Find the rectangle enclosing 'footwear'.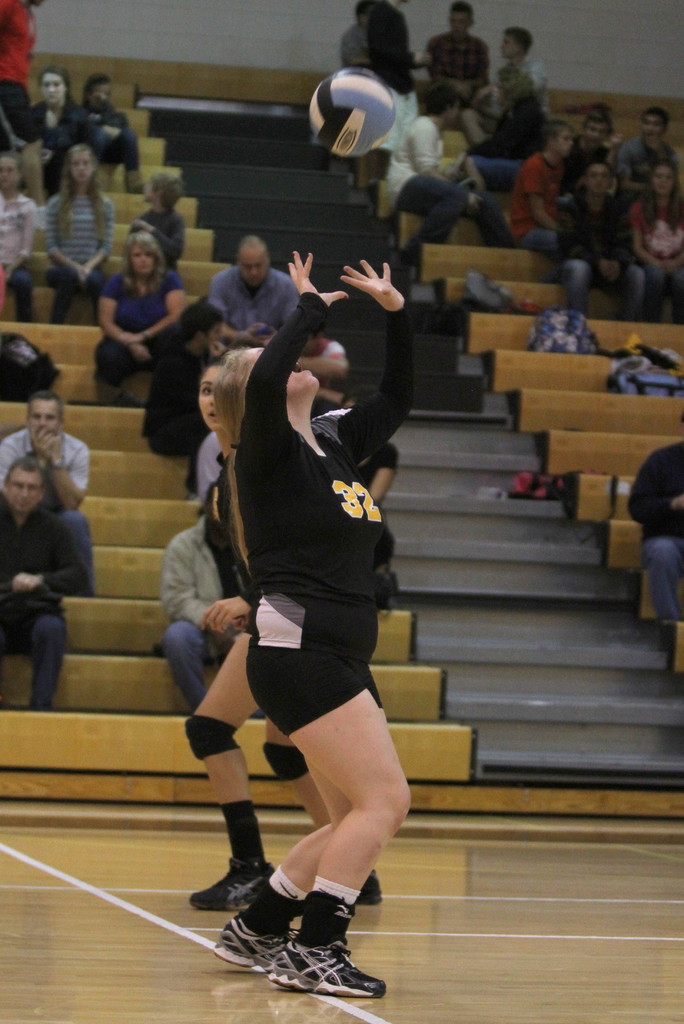
{"x1": 210, "y1": 882, "x2": 306, "y2": 977}.
